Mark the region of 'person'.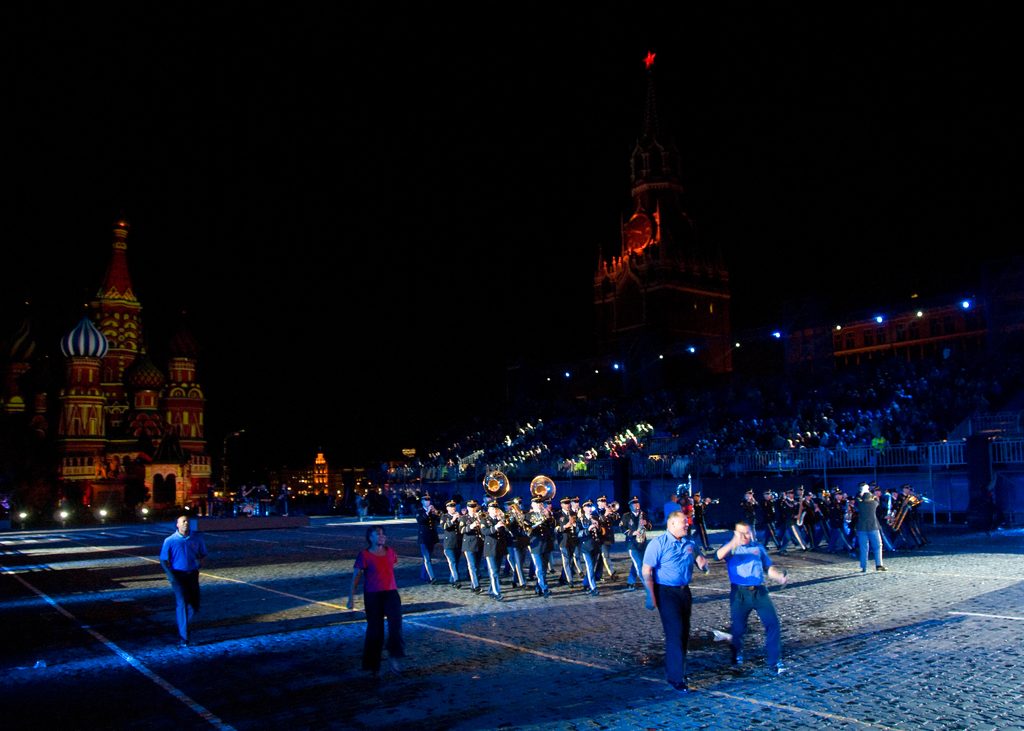
Region: bbox=[161, 511, 206, 641].
